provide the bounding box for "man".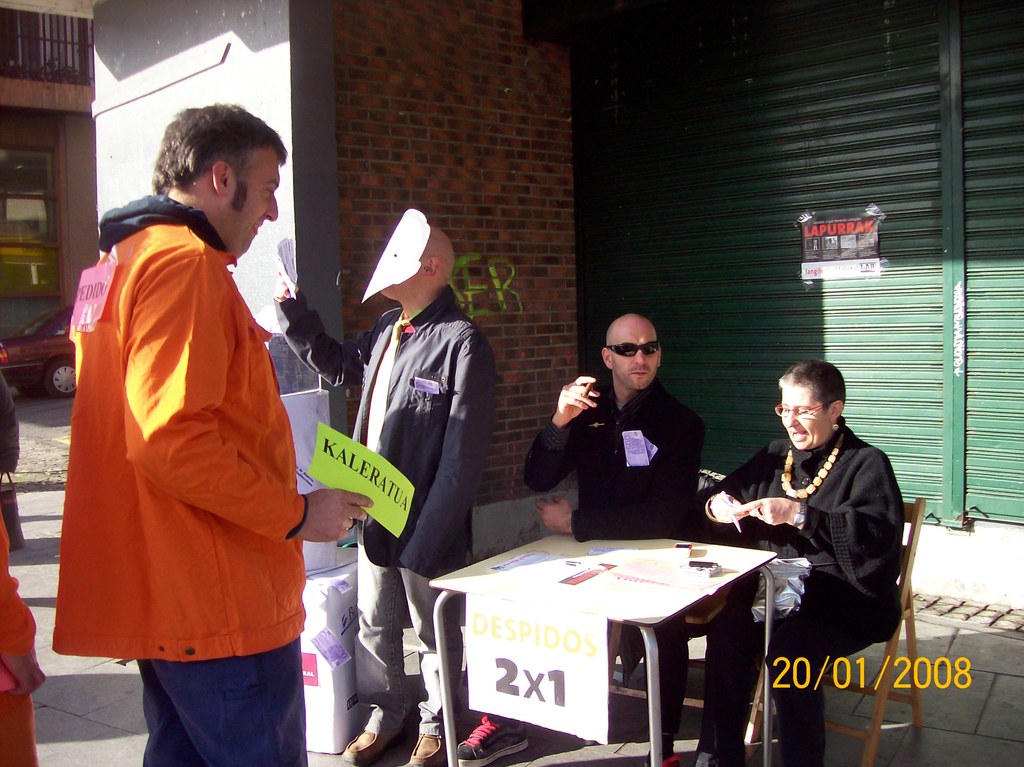
{"x1": 519, "y1": 309, "x2": 700, "y2": 687}.
